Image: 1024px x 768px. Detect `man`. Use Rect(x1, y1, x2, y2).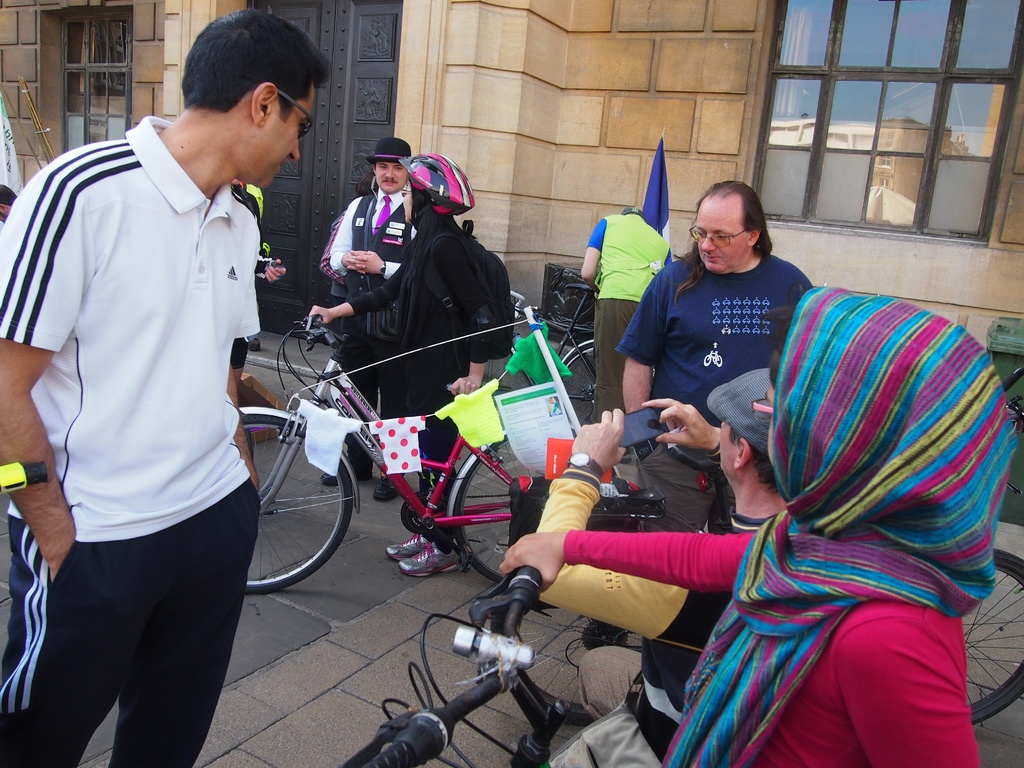
Rect(534, 364, 796, 767).
